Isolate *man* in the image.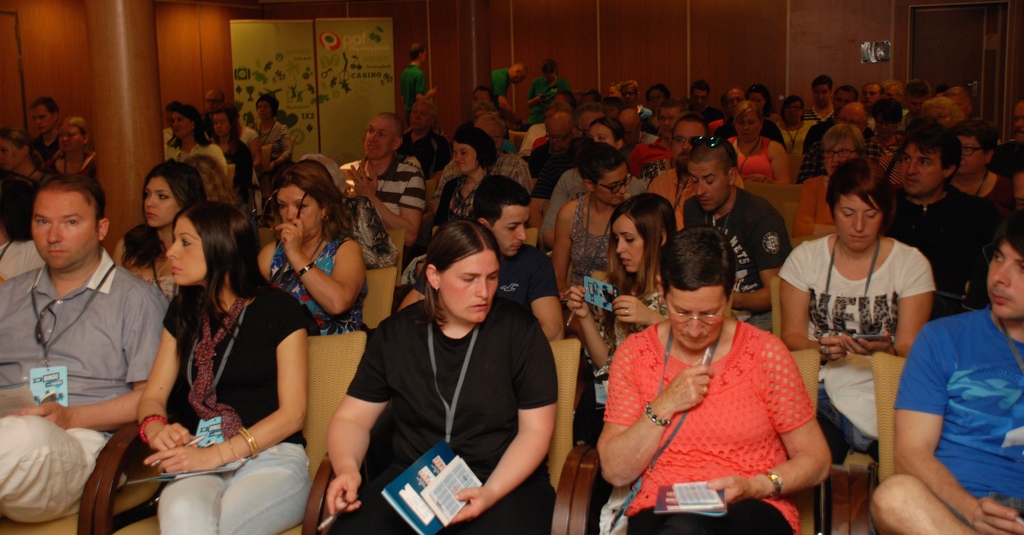
Isolated region: select_region(625, 103, 694, 189).
